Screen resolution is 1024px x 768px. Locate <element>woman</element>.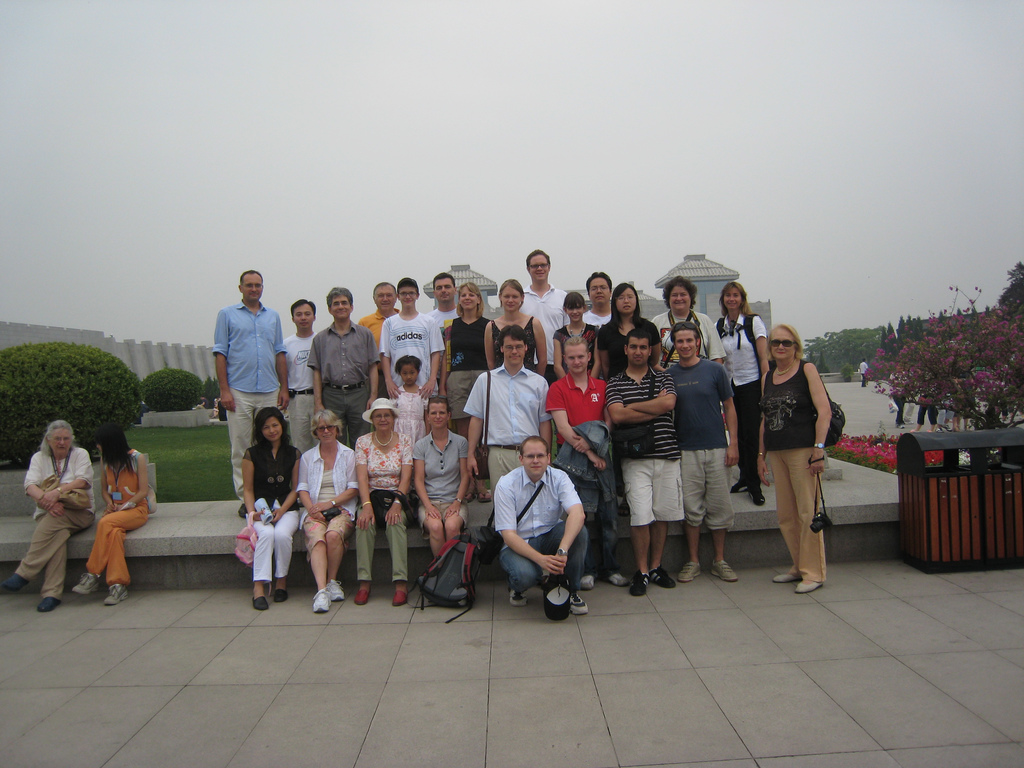
detection(16, 418, 104, 605).
